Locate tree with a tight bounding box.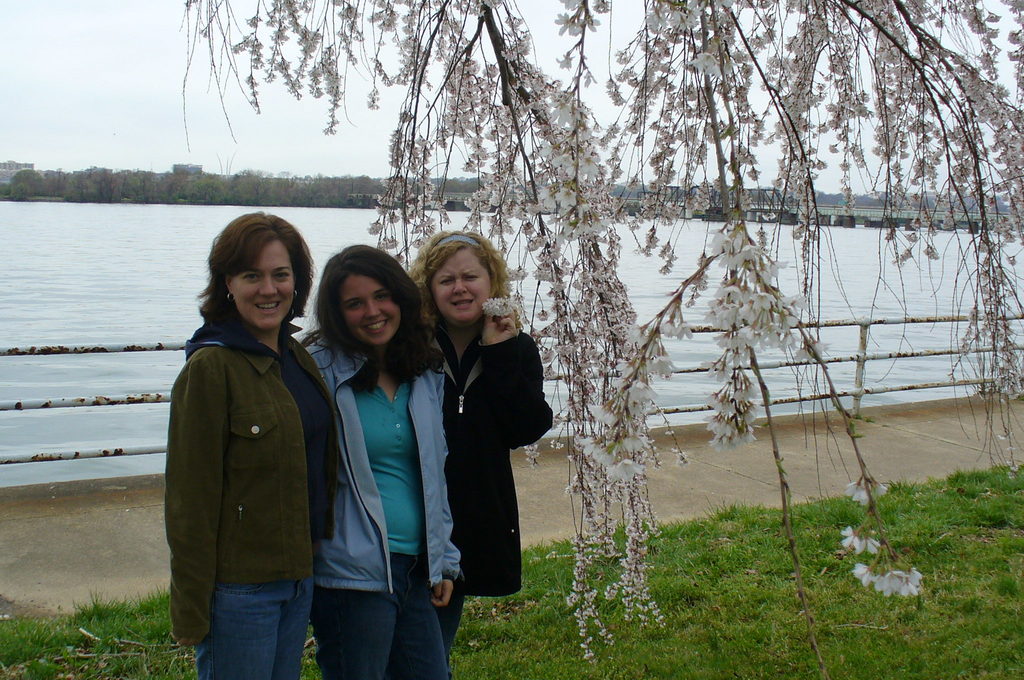
173,0,1023,665.
